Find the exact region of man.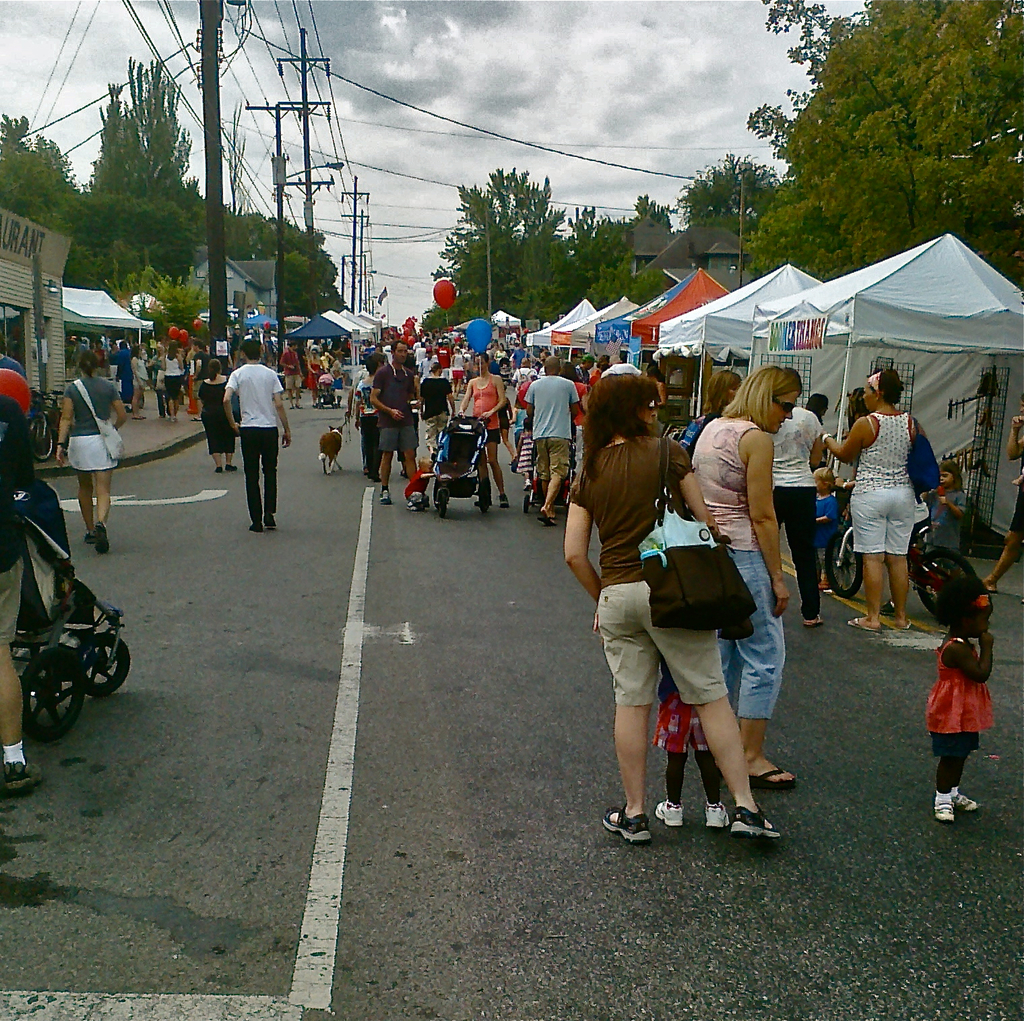
Exact region: [x1=278, y1=344, x2=306, y2=408].
